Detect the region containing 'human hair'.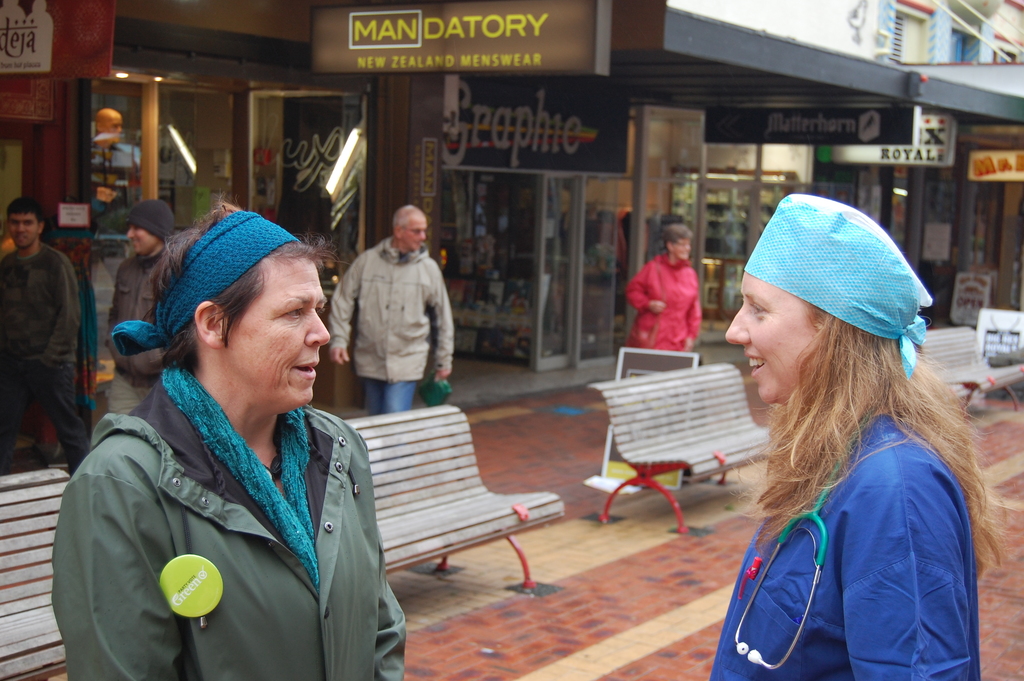
x1=6 y1=196 x2=41 y2=230.
